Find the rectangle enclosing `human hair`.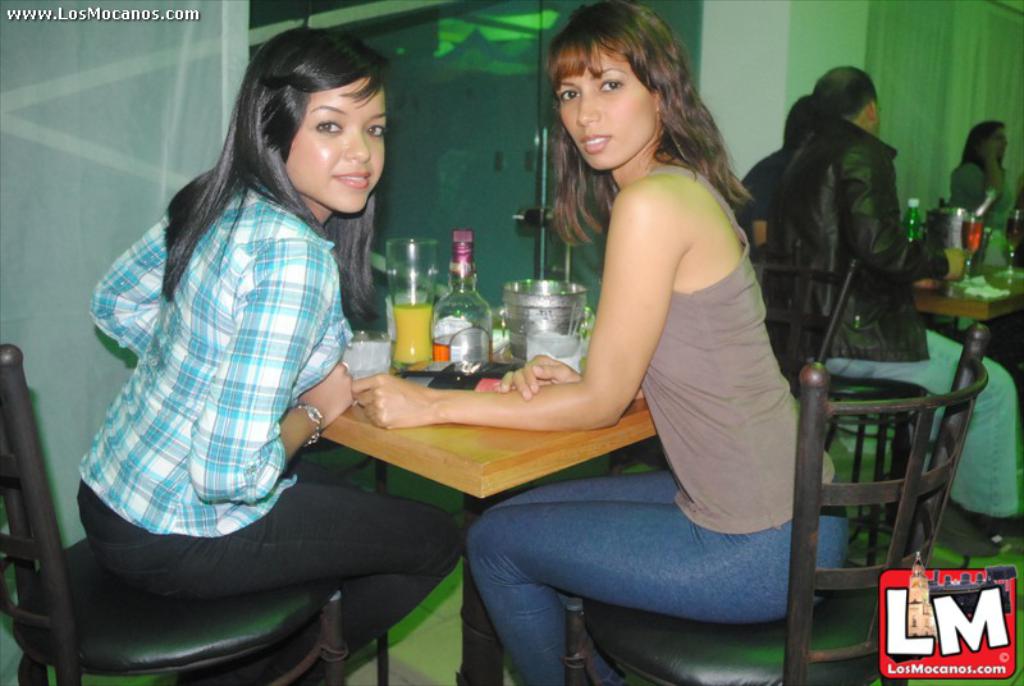
x1=813, y1=65, x2=878, y2=128.
